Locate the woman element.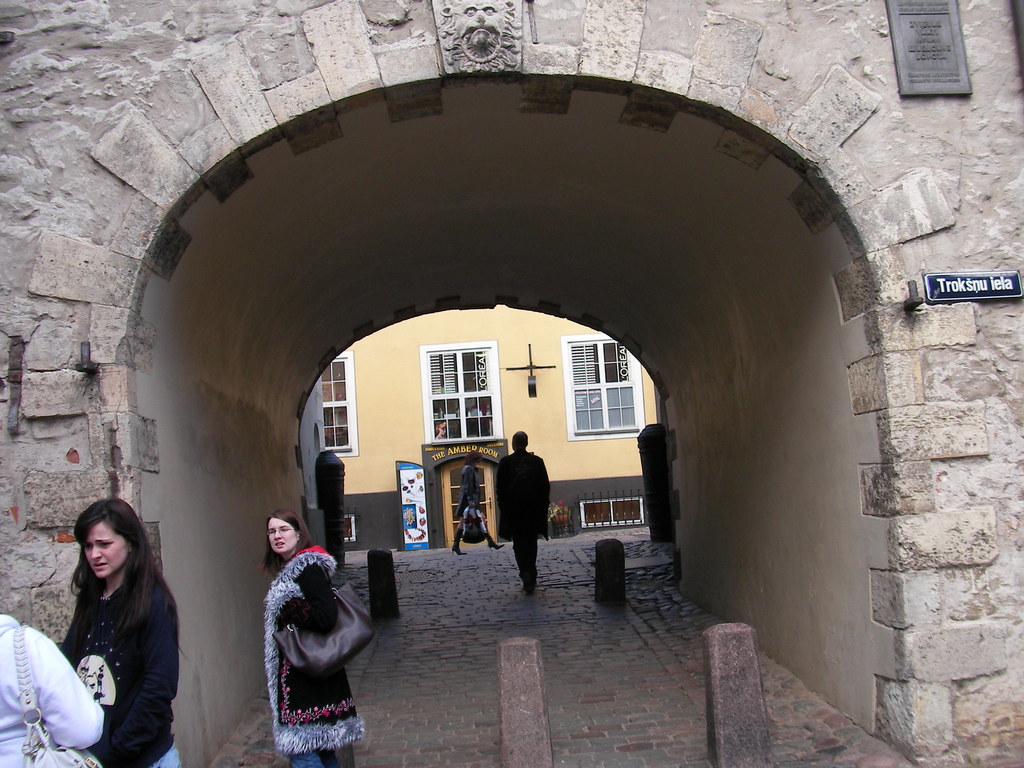
Element bbox: (left=451, top=444, right=505, bottom=558).
